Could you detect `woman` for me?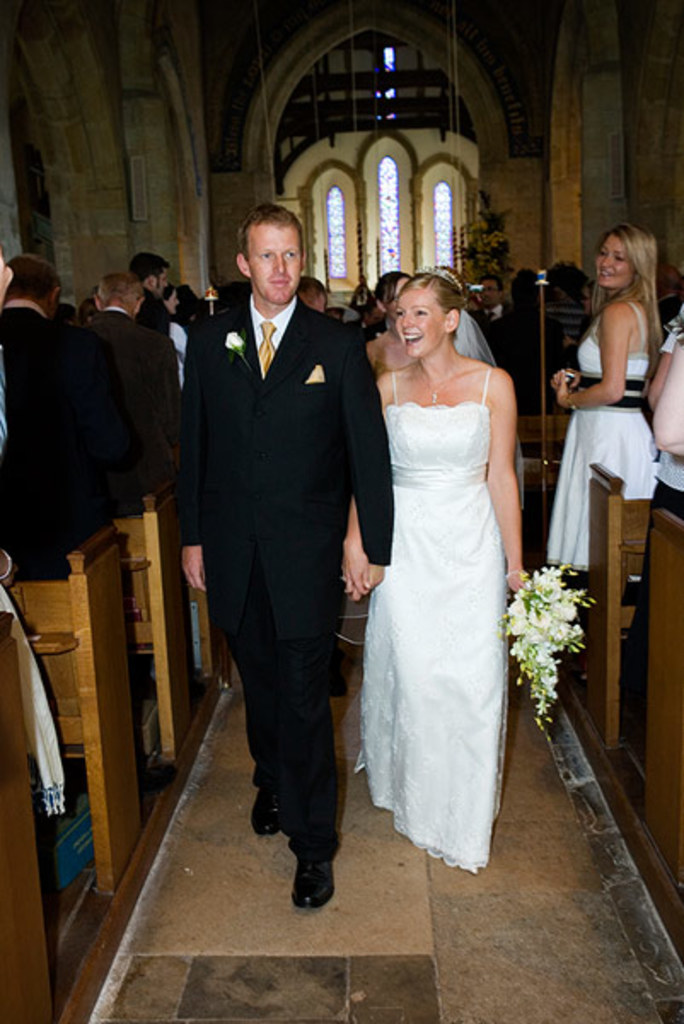
Detection result: region(549, 218, 665, 684).
